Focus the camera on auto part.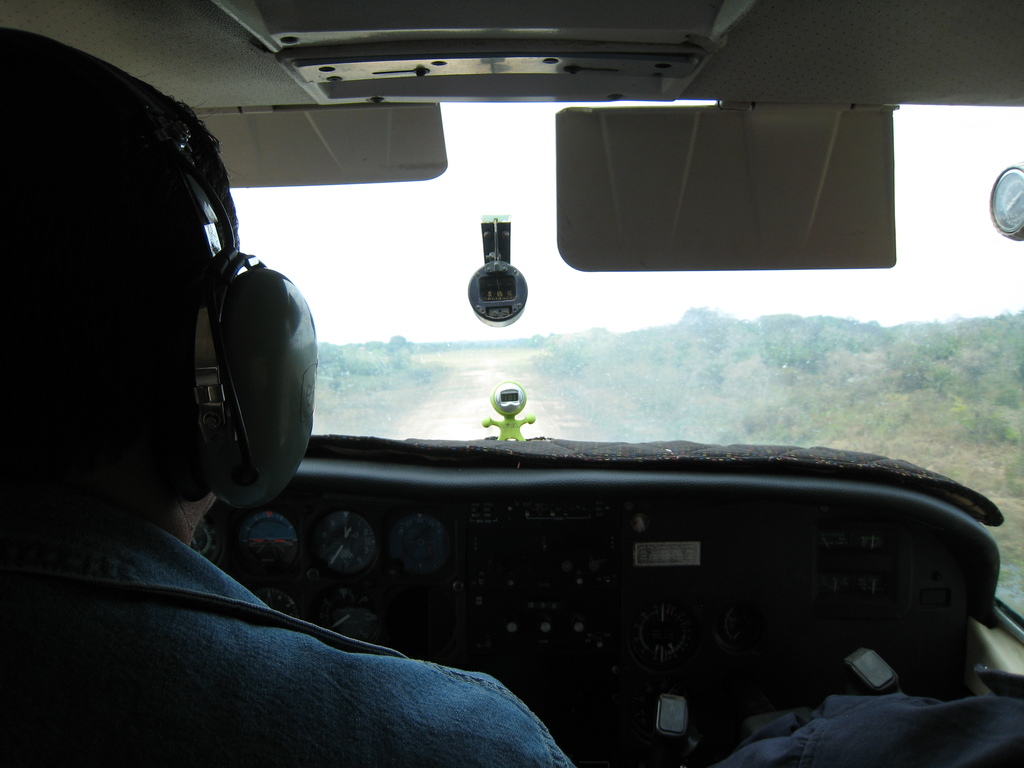
Focus region: 167,225,307,495.
